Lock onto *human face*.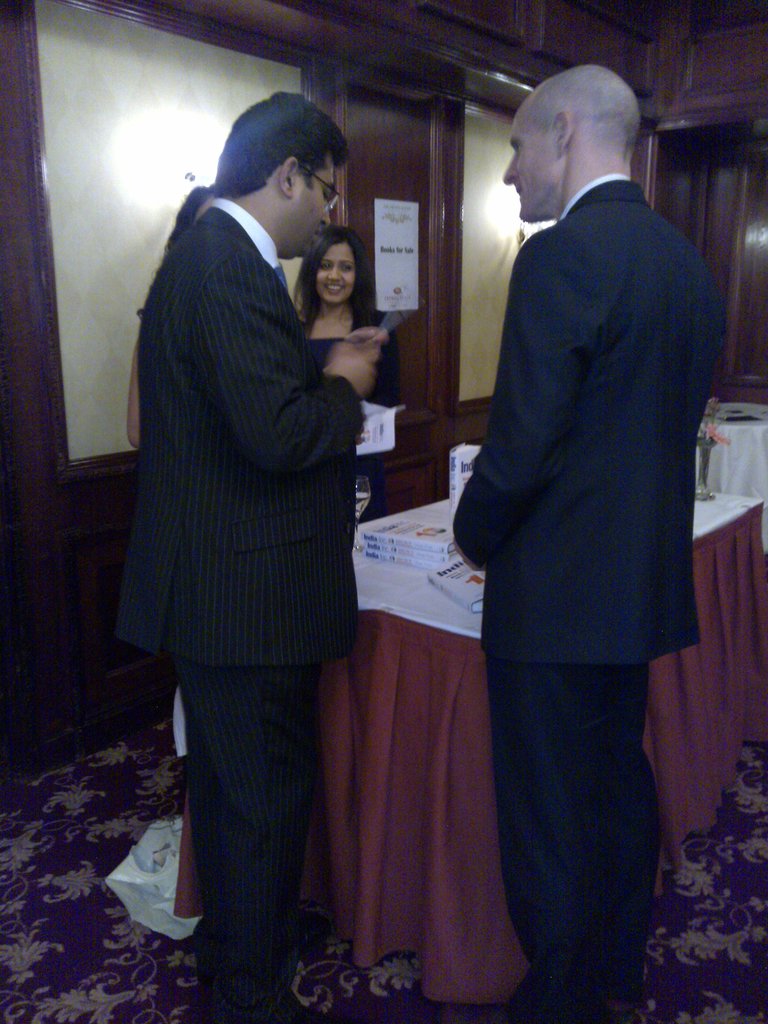
Locked: 316:237:360:316.
